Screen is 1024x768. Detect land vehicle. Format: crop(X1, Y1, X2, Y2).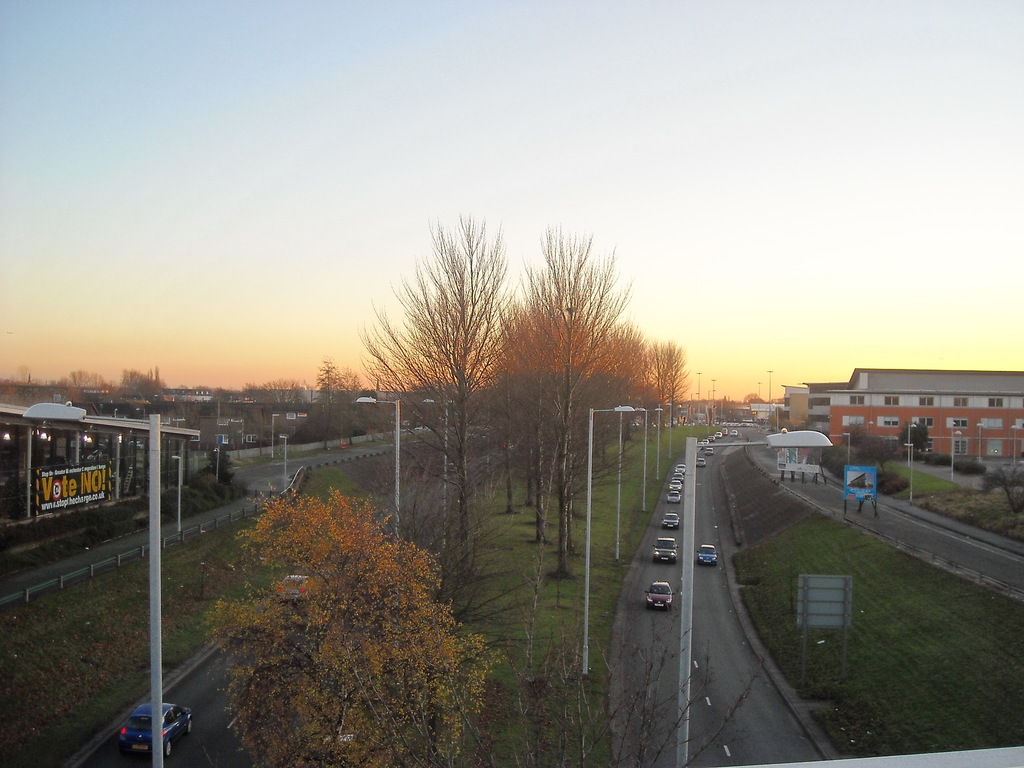
crop(674, 475, 682, 479).
